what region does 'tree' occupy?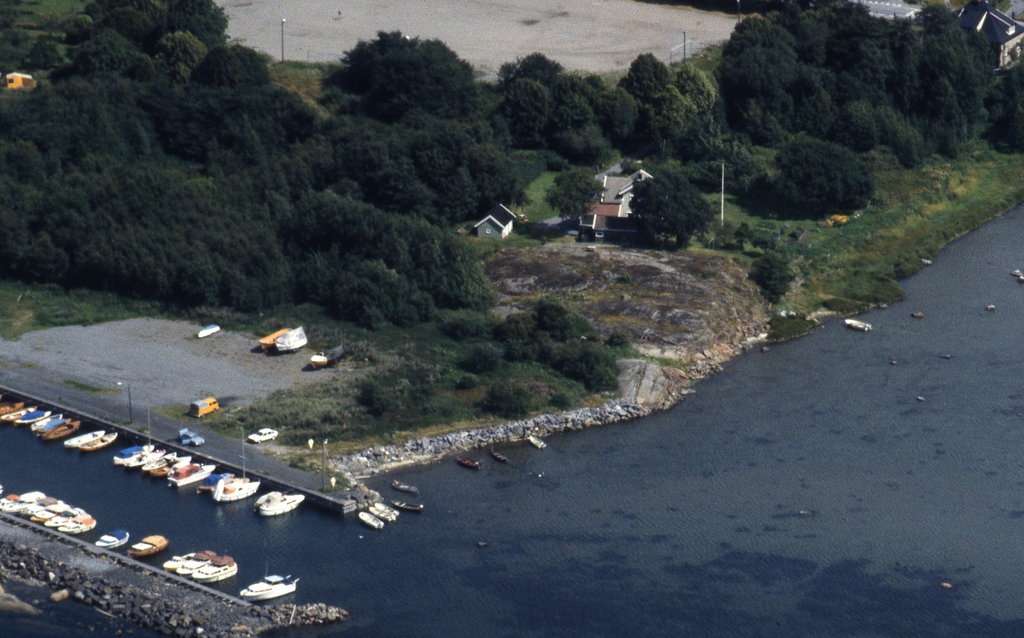
rect(932, 17, 993, 105).
